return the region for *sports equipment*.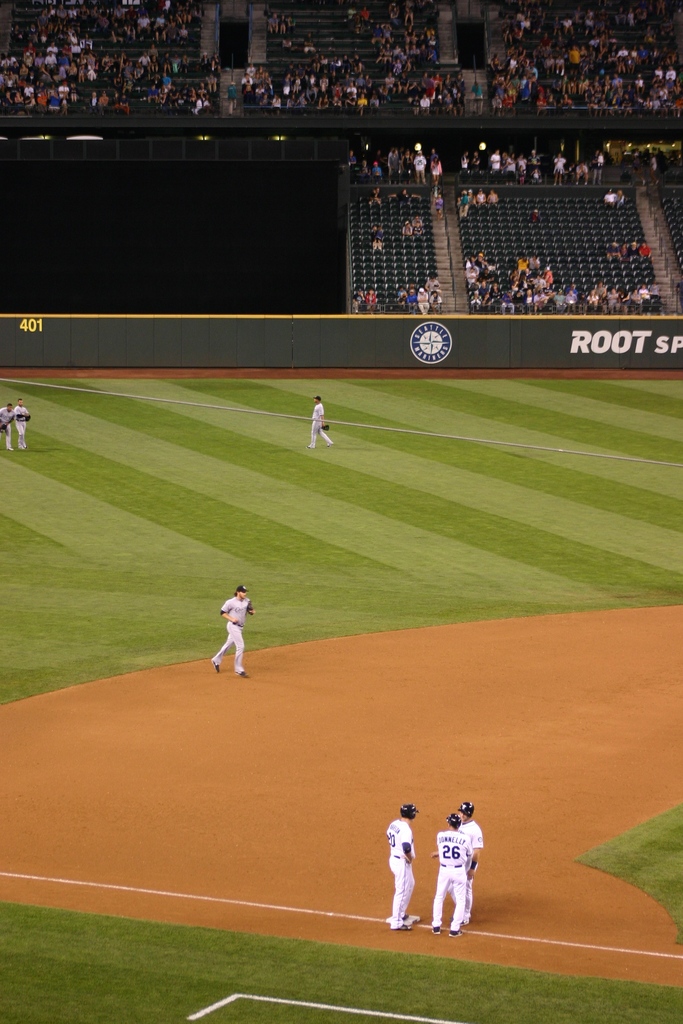
region(210, 655, 222, 674).
